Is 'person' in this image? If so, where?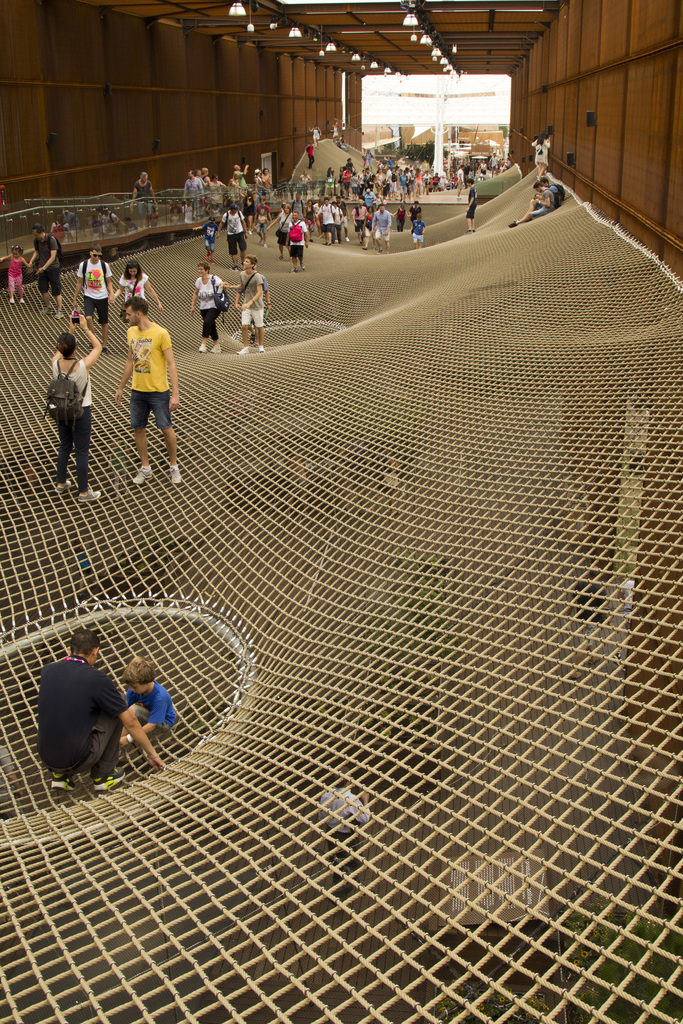
Yes, at box=[24, 223, 63, 321].
